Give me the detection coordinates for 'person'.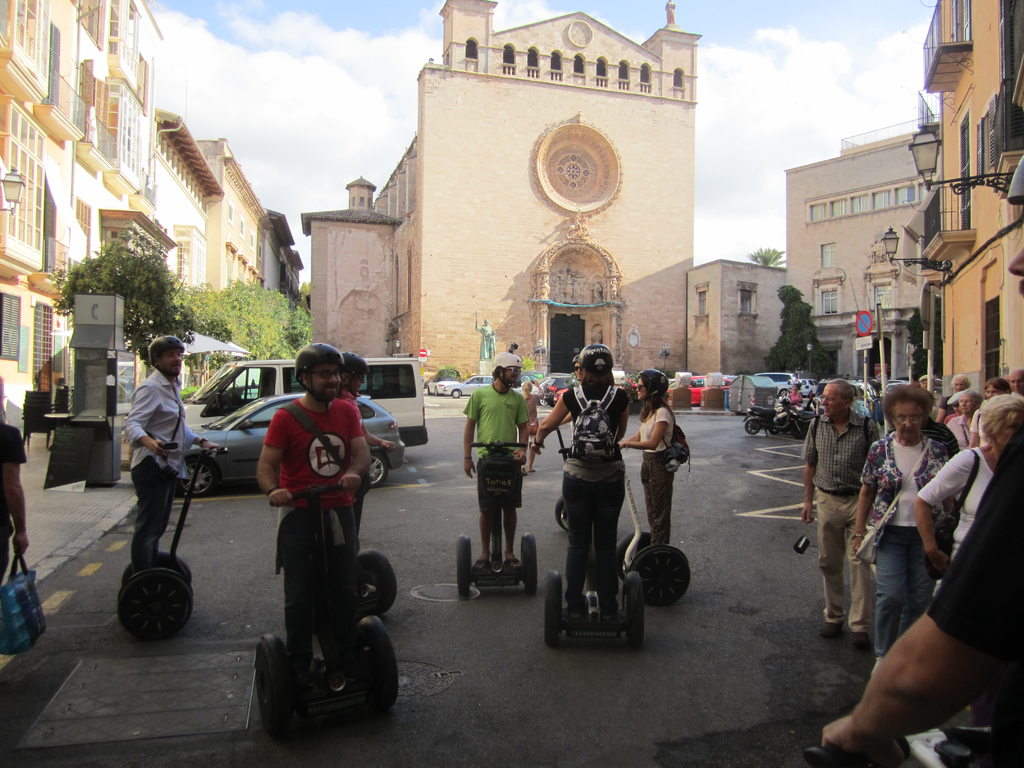
locate(851, 385, 961, 680).
